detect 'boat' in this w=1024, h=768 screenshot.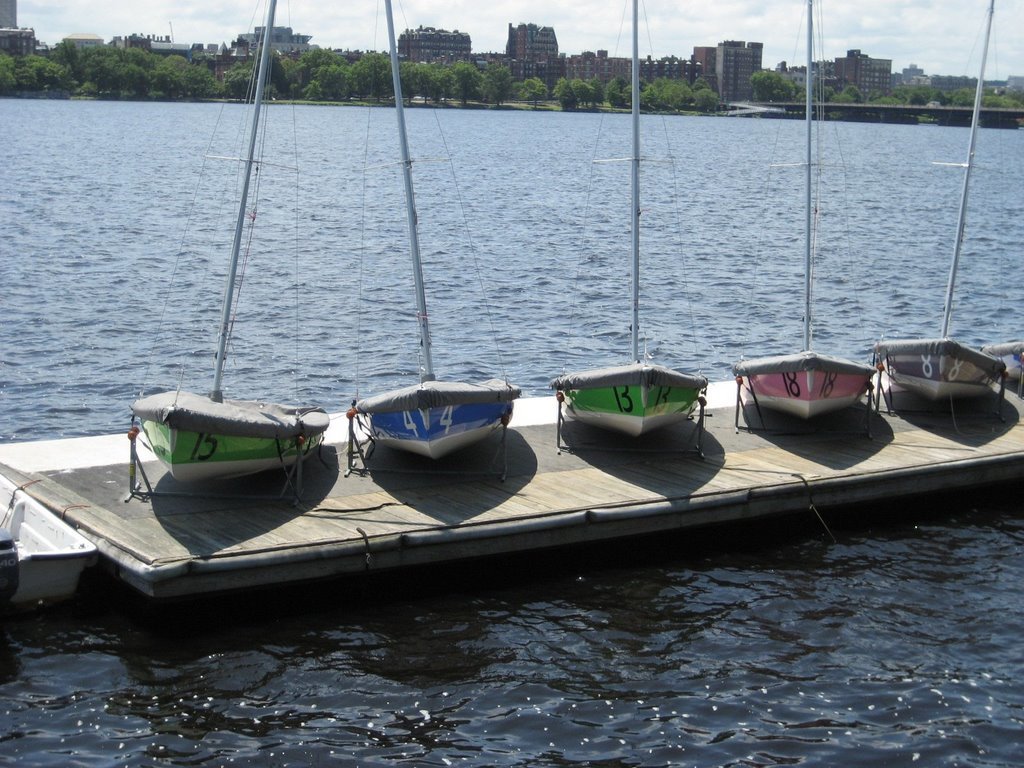
Detection: [121, 0, 331, 490].
